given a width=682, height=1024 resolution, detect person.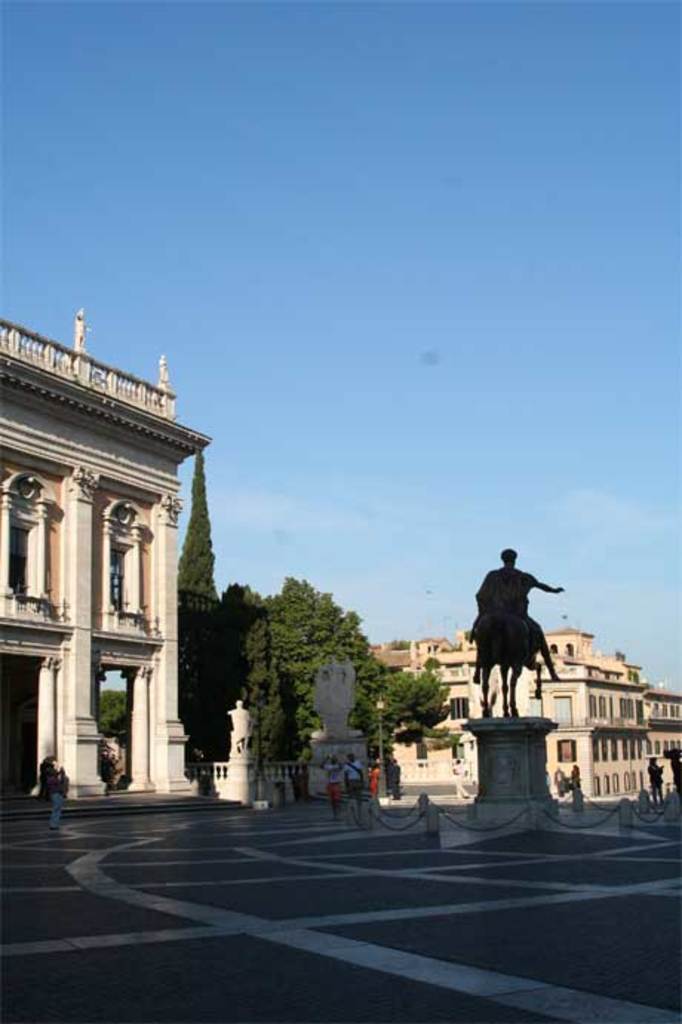
Rect(366, 759, 384, 797).
